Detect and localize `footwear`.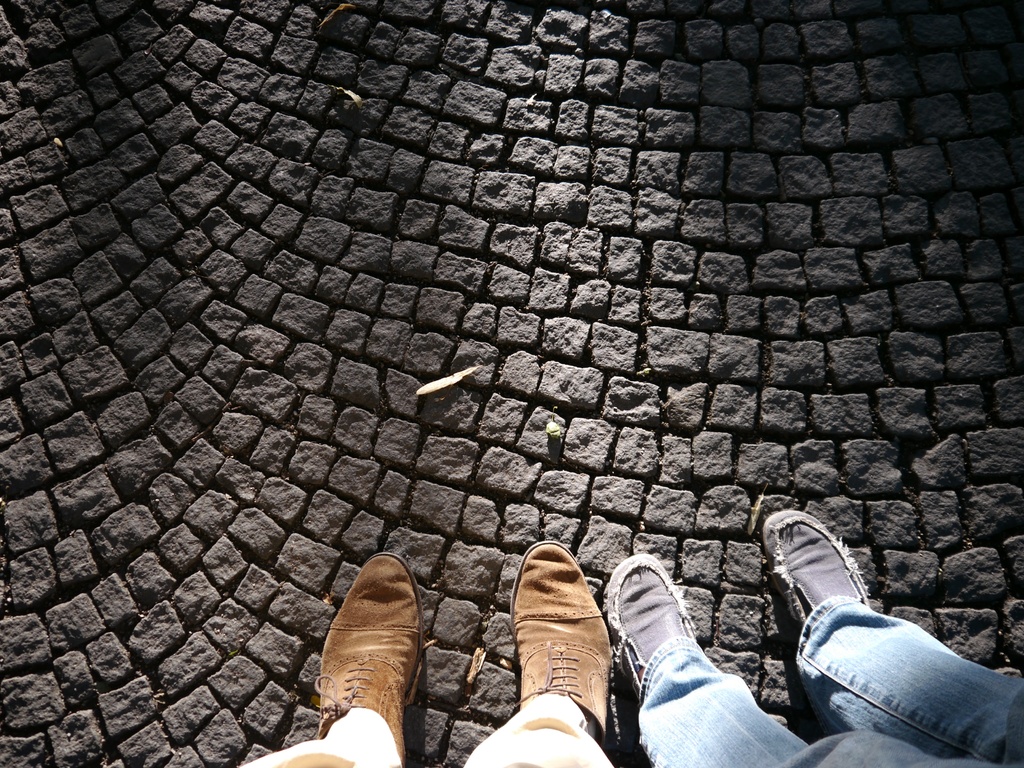
Localized at x1=602 y1=550 x2=683 y2=742.
